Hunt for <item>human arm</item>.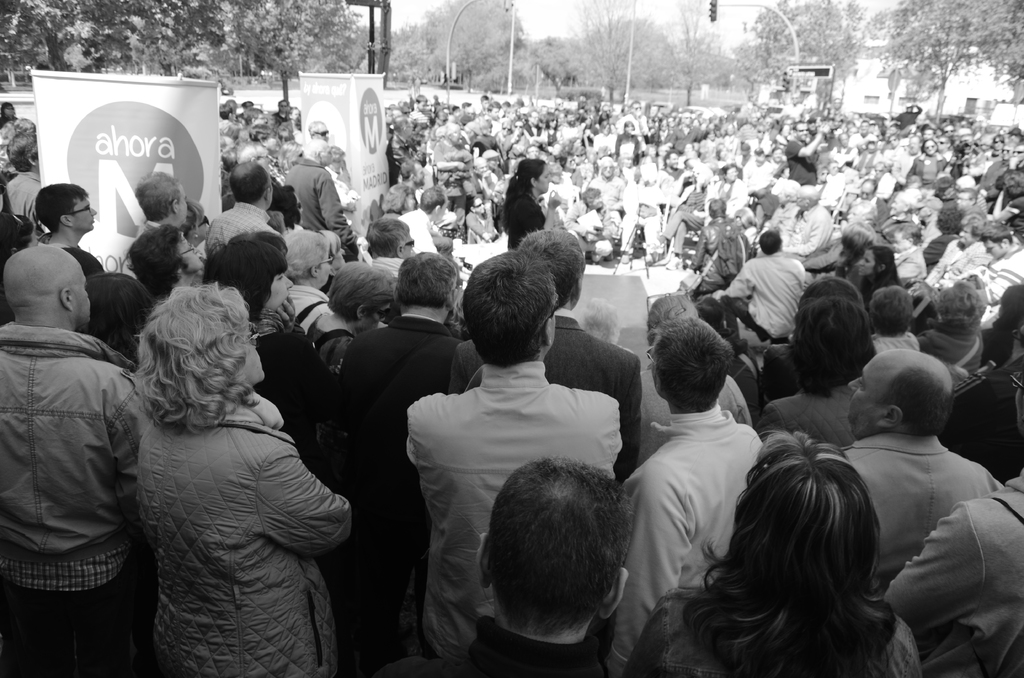
Hunted down at crop(604, 475, 690, 677).
